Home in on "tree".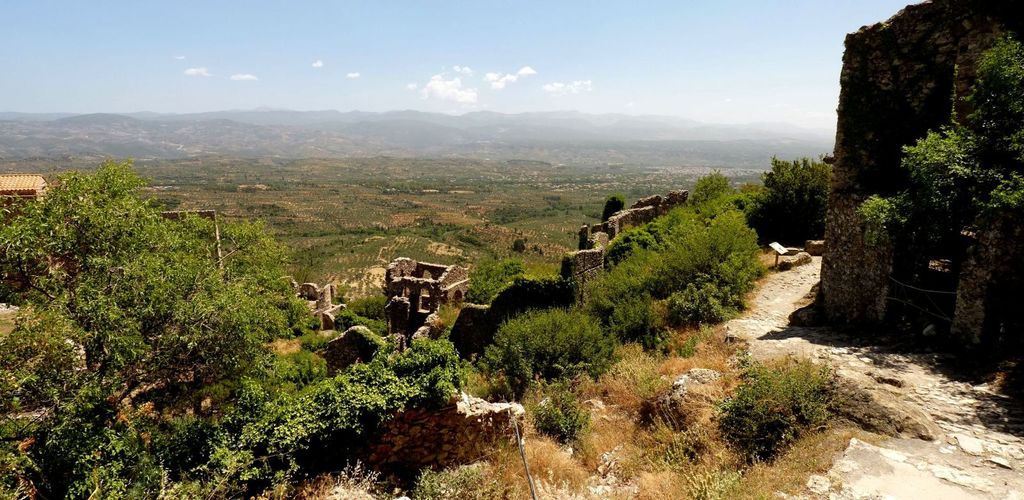
Homed in at 765,138,831,243.
